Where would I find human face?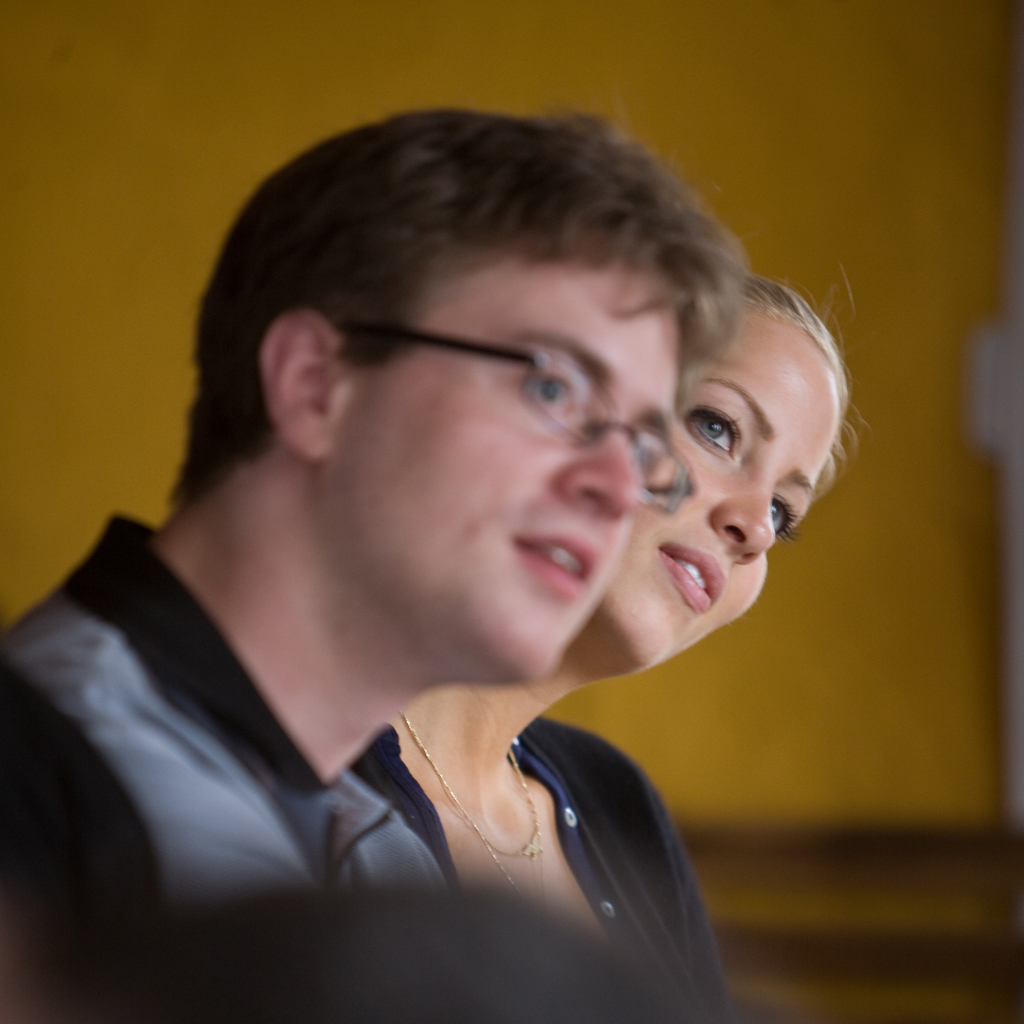
At (326,249,683,685).
